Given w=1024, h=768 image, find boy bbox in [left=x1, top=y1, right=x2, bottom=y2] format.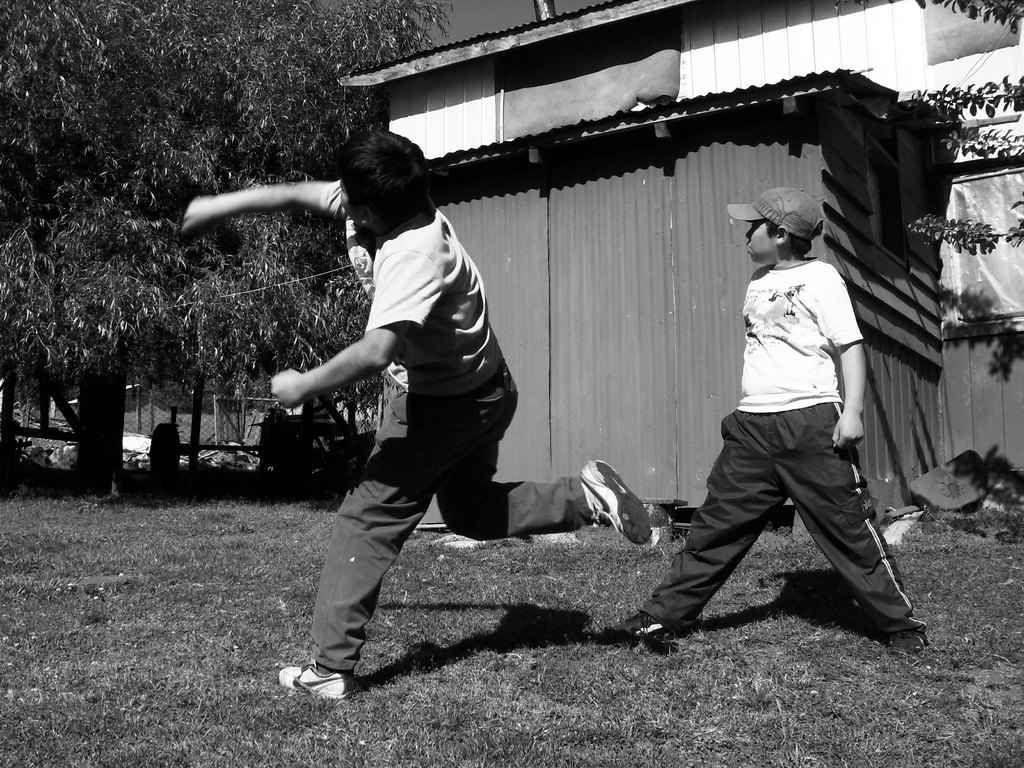
[left=230, top=127, right=589, bottom=681].
